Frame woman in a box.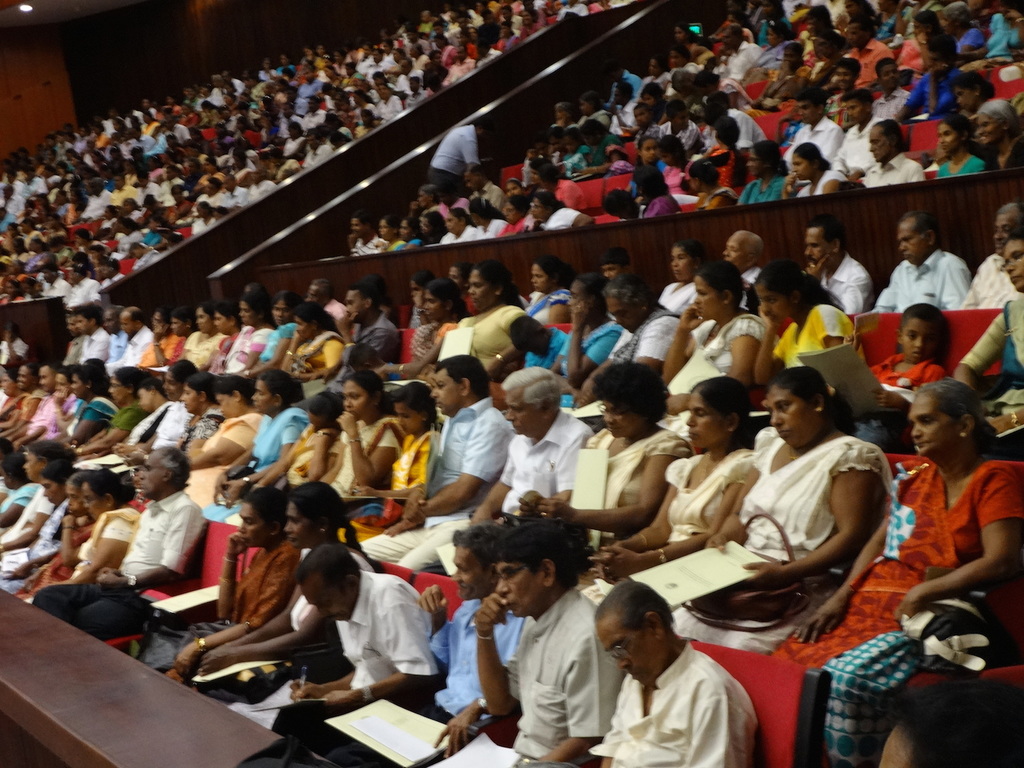
[x1=540, y1=277, x2=631, y2=385].
